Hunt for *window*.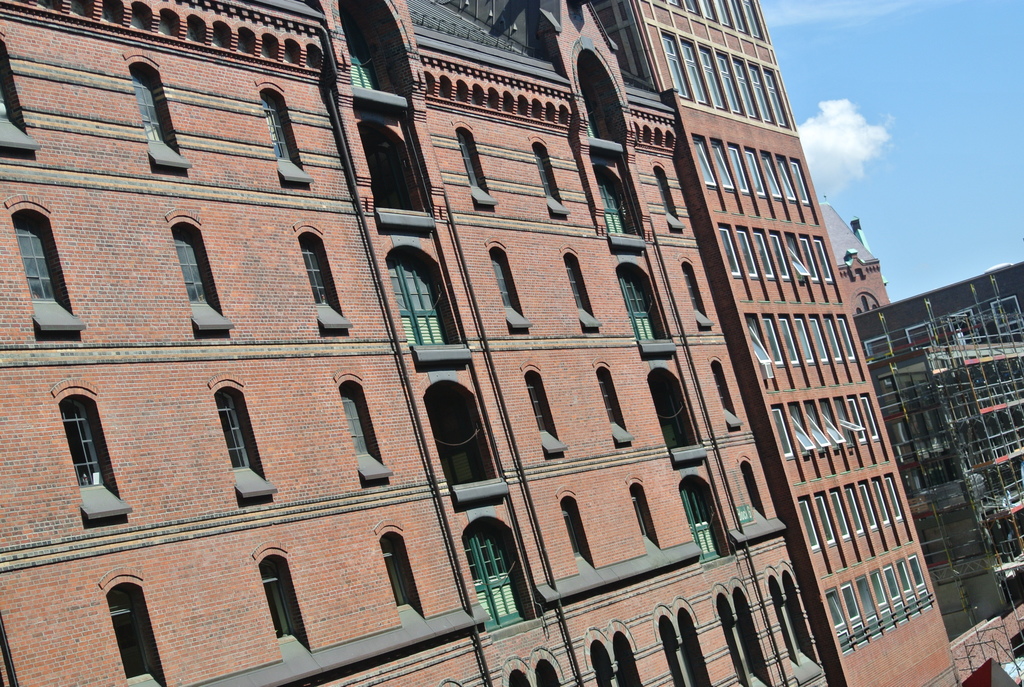
Hunted down at crop(680, 260, 712, 332).
